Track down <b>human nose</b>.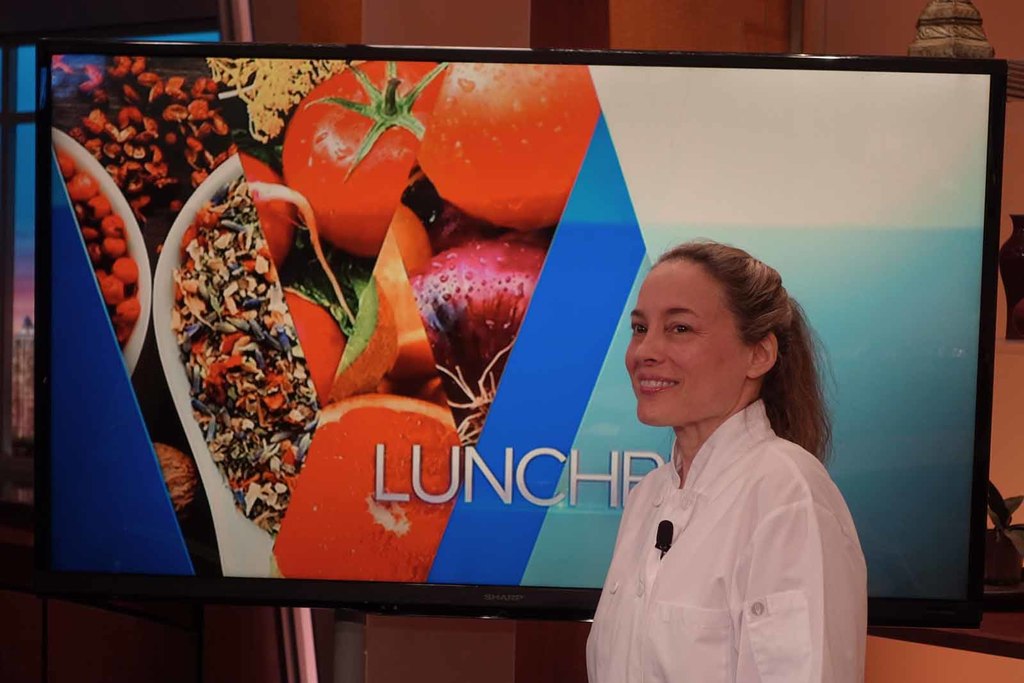
Tracked to x1=632, y1=330, x2=666, y2=370.
